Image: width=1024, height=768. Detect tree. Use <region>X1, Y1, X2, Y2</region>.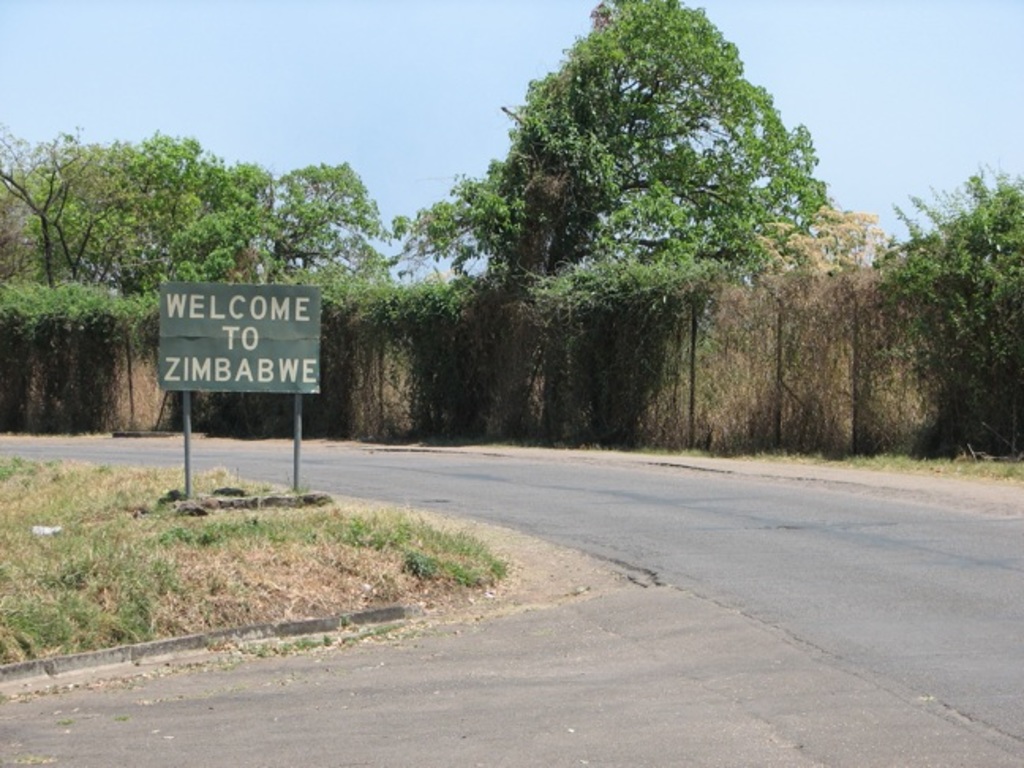
<region>0, 133, 406, 289</region>.
